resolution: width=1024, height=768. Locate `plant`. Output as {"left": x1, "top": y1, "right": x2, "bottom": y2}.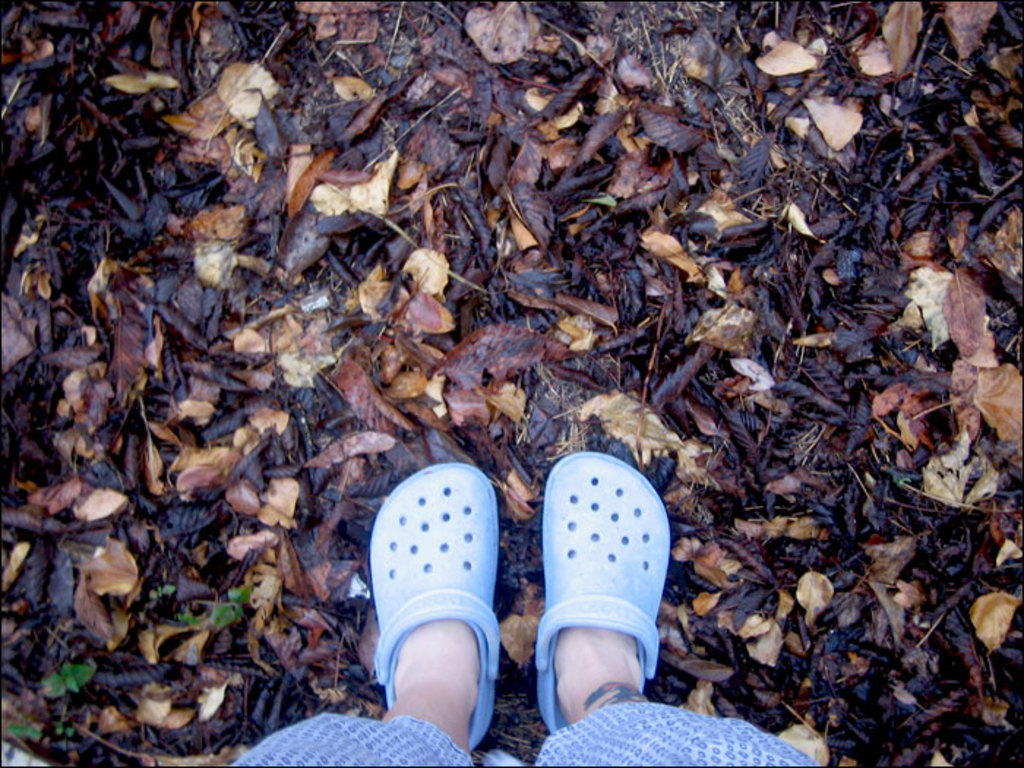
{"left": 39, "top": 650, "right": 104, "bottom": 715}.
